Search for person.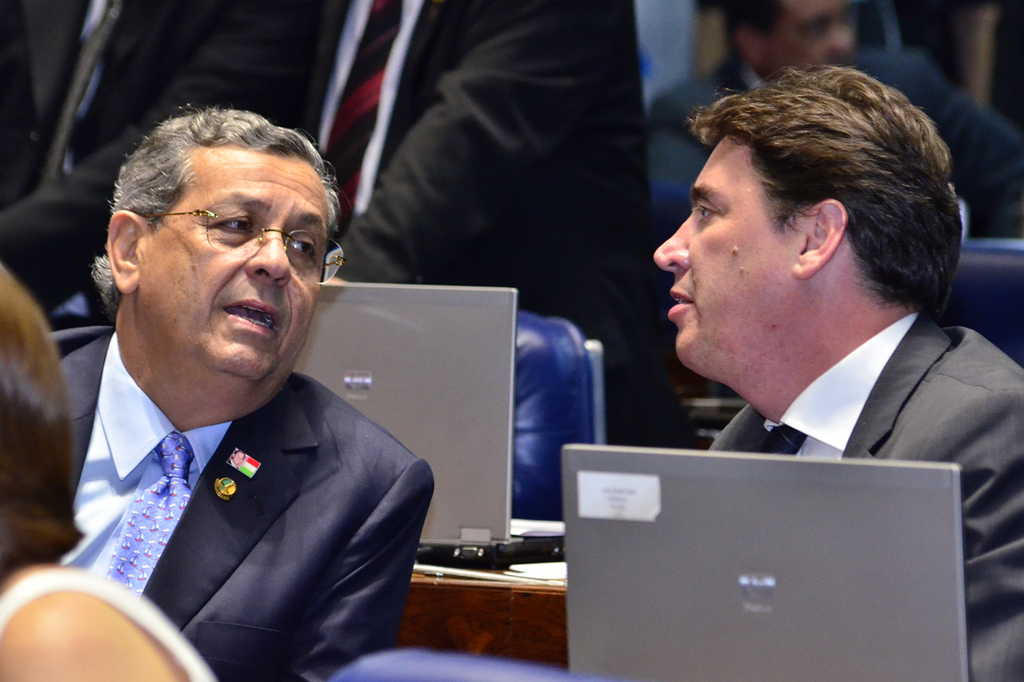
Found at <bbox>36, 0, 635, 387</bbox>.
